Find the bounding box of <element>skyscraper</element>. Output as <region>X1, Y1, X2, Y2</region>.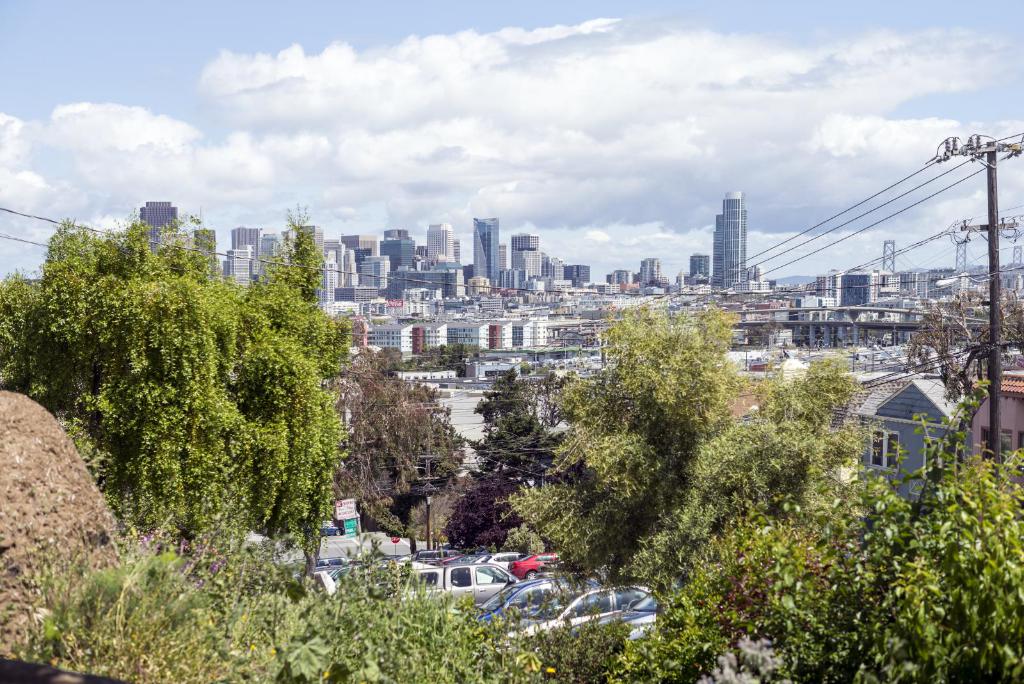
<region>600, 267, 634, 294</region>.
